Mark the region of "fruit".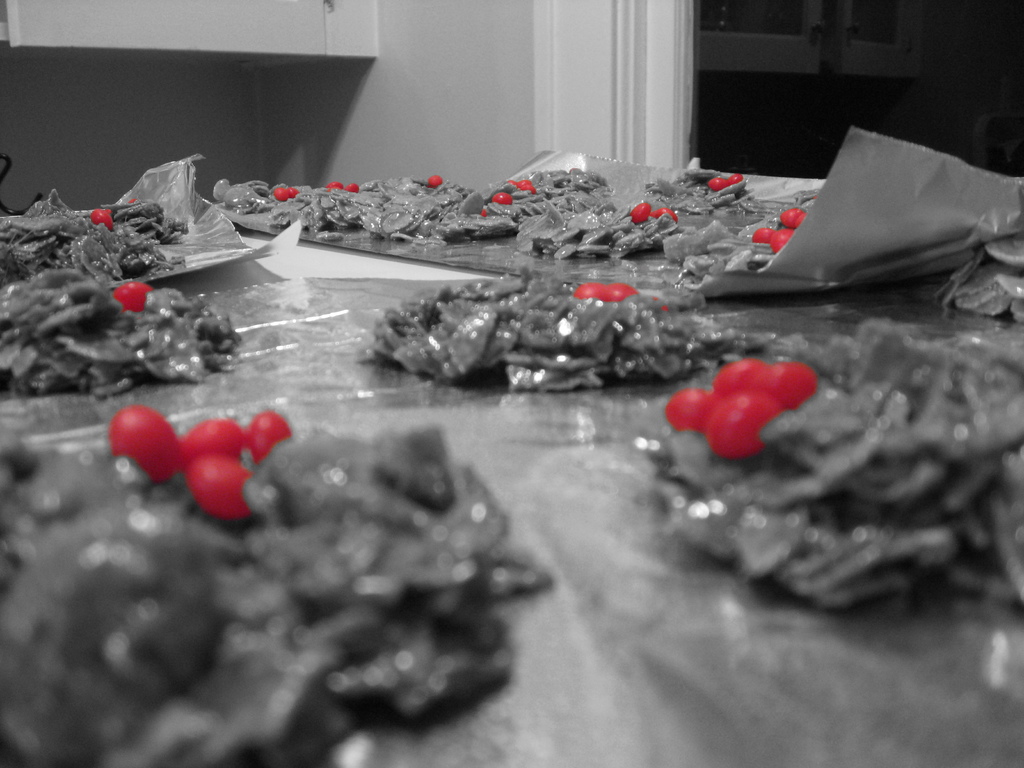
Region: [771, 225, 798, 256].
